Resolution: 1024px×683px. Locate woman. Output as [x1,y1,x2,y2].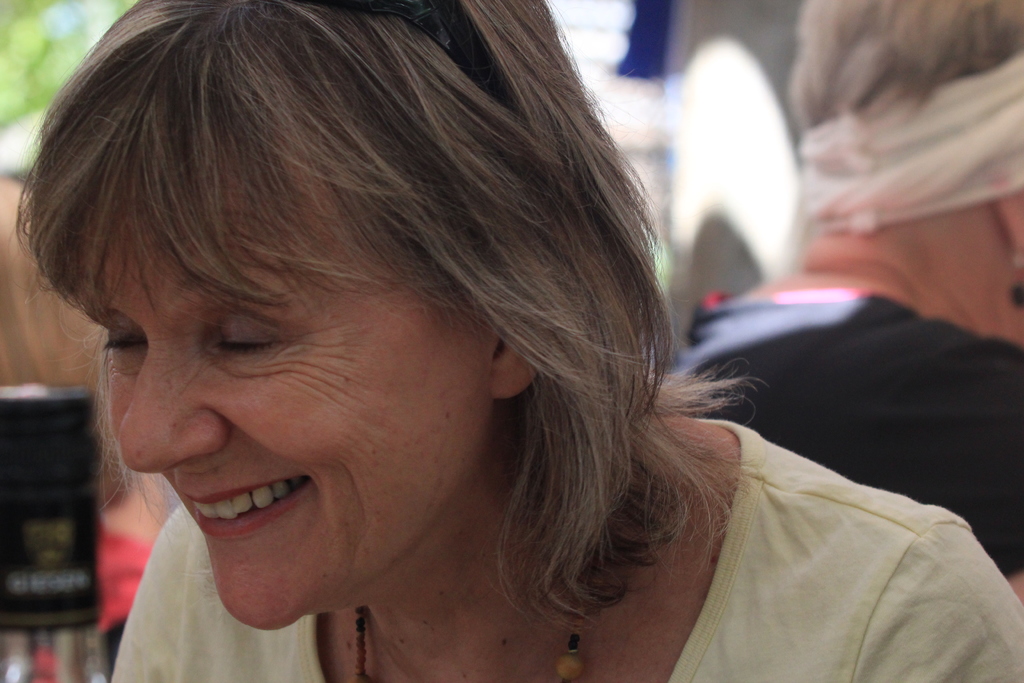
[7,0,1023,682].
